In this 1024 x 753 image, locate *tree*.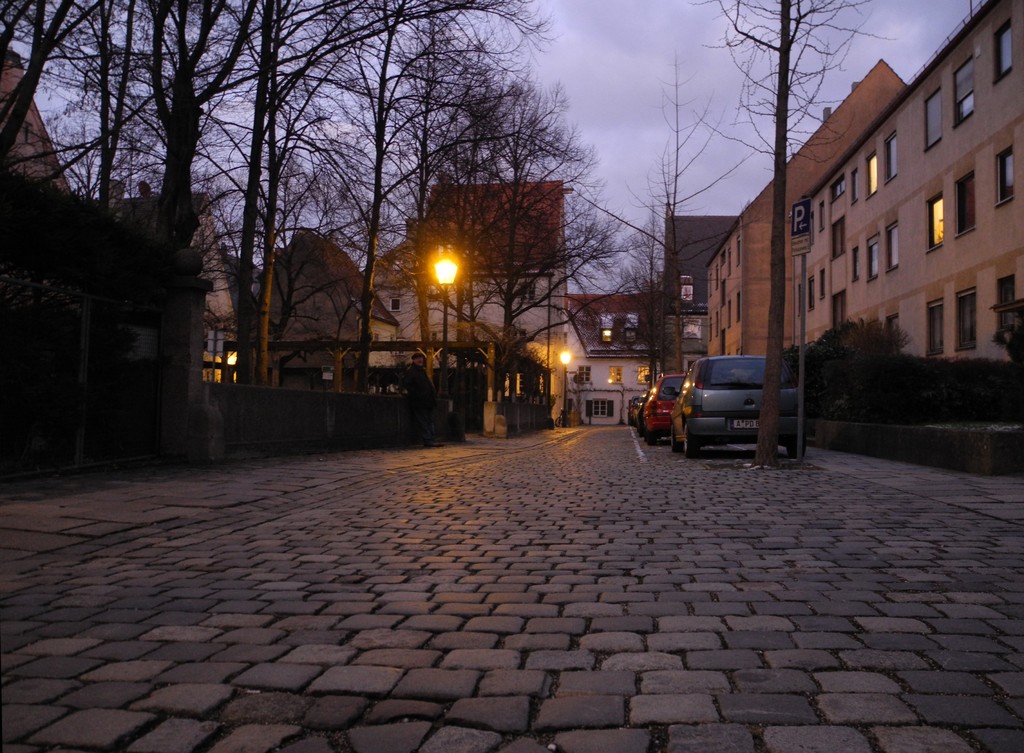
Bounding box: left=116, top=0, right=273, bottom=416.
